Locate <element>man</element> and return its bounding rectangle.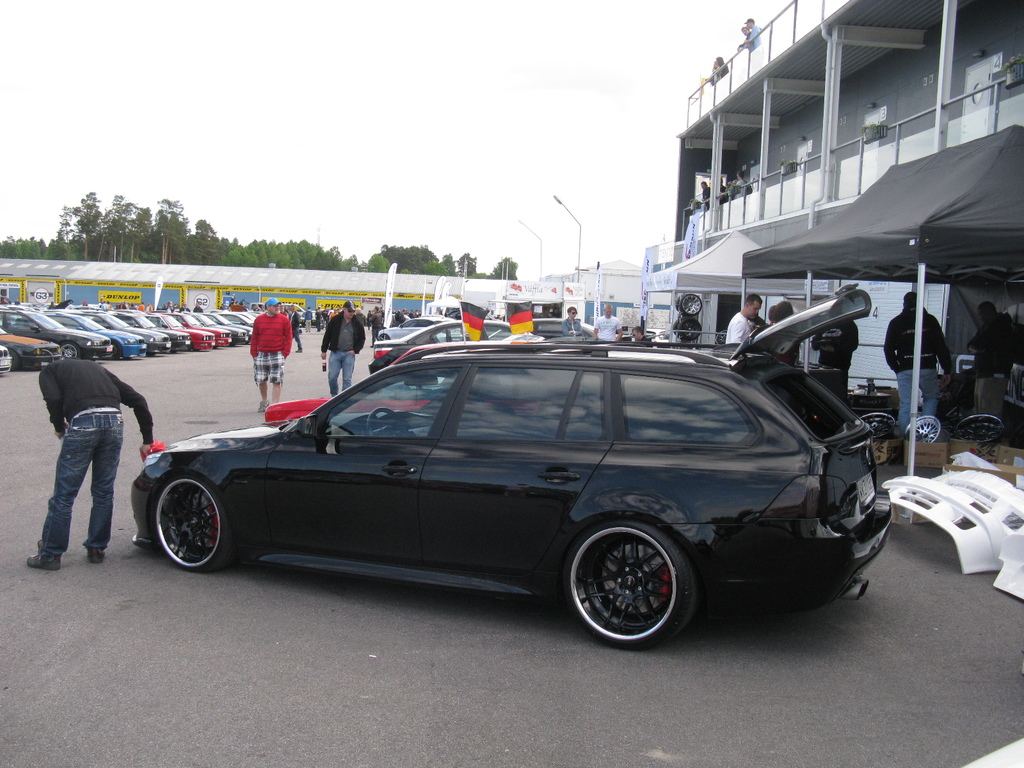
bbox=(251, 296, 304, 407).
